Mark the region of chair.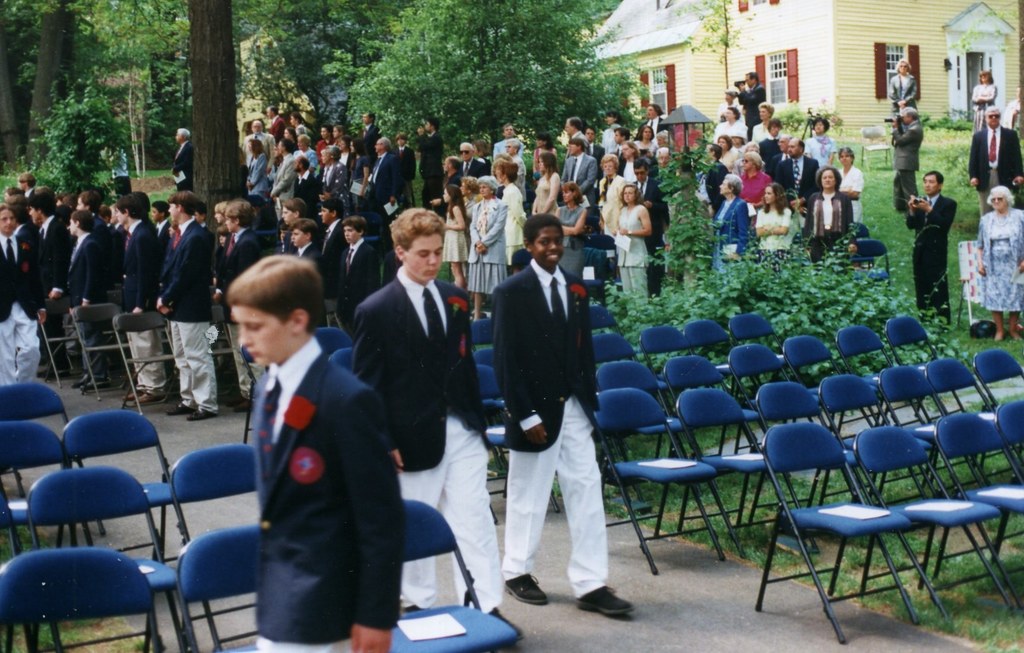
Region: left=0, top=552, right=157, bottom=652.
